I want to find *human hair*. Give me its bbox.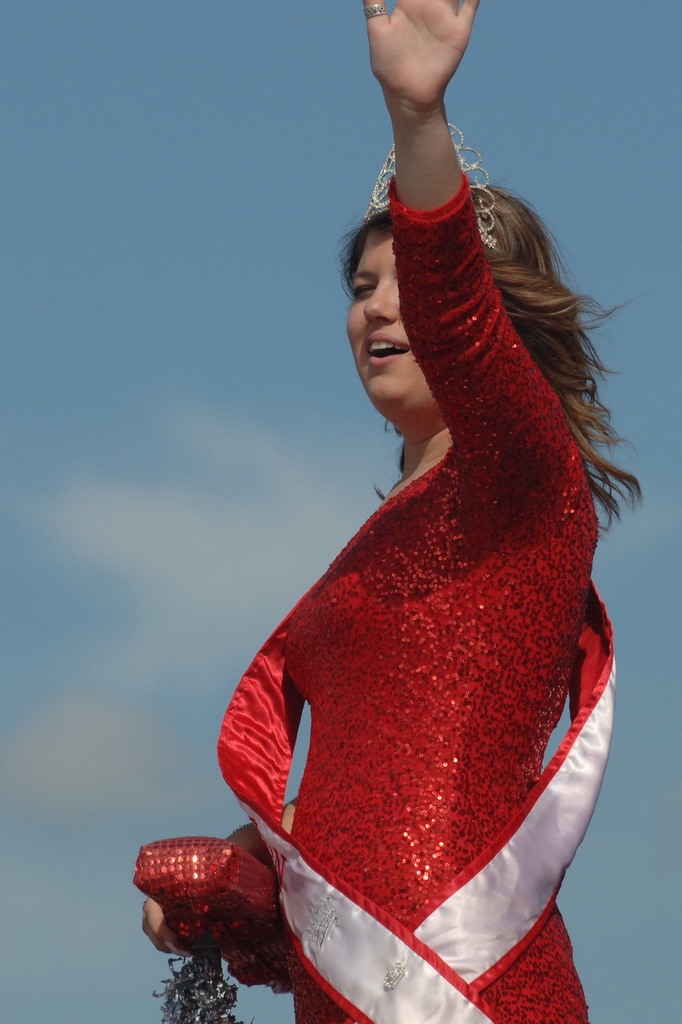
{"x1": 337, "y1": 178, "x2": 644, "y2": 528}.
